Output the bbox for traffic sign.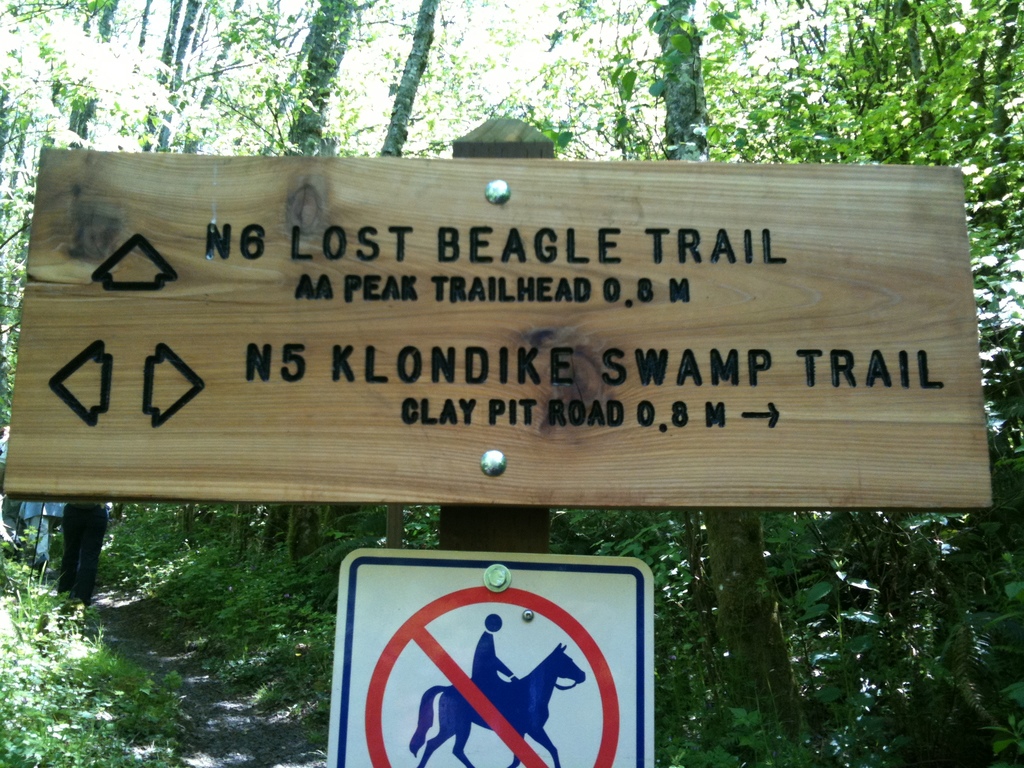
1,154,996,507.
